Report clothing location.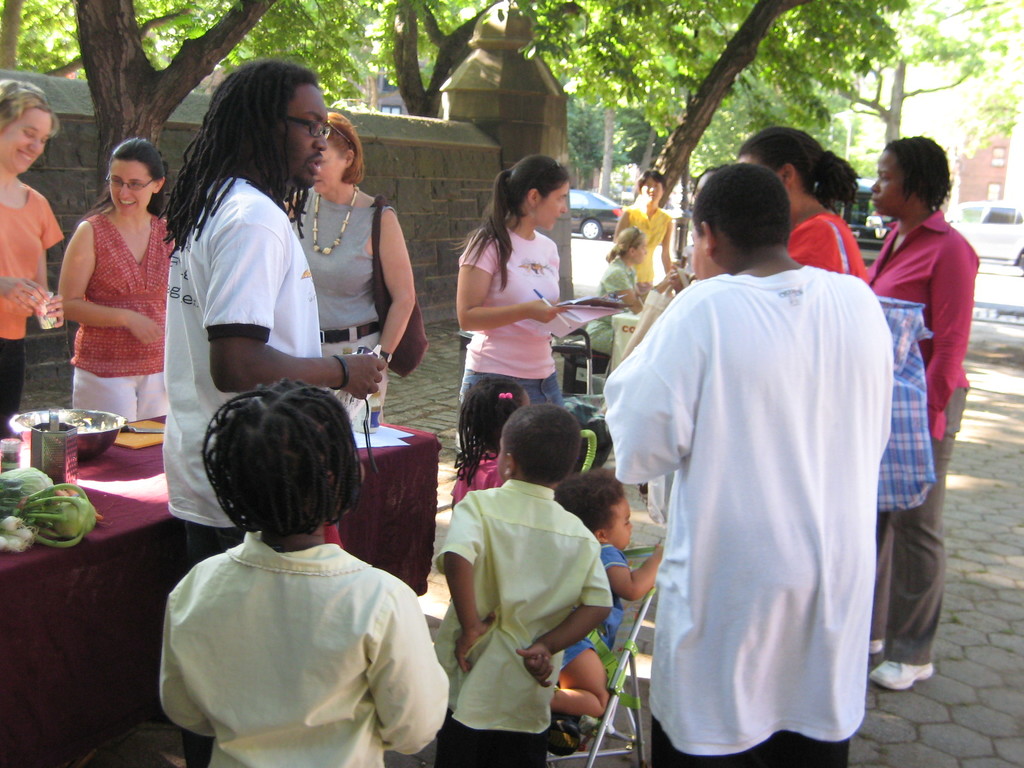
Report: <bbox>0, 182, 63, 438</bbox>.
